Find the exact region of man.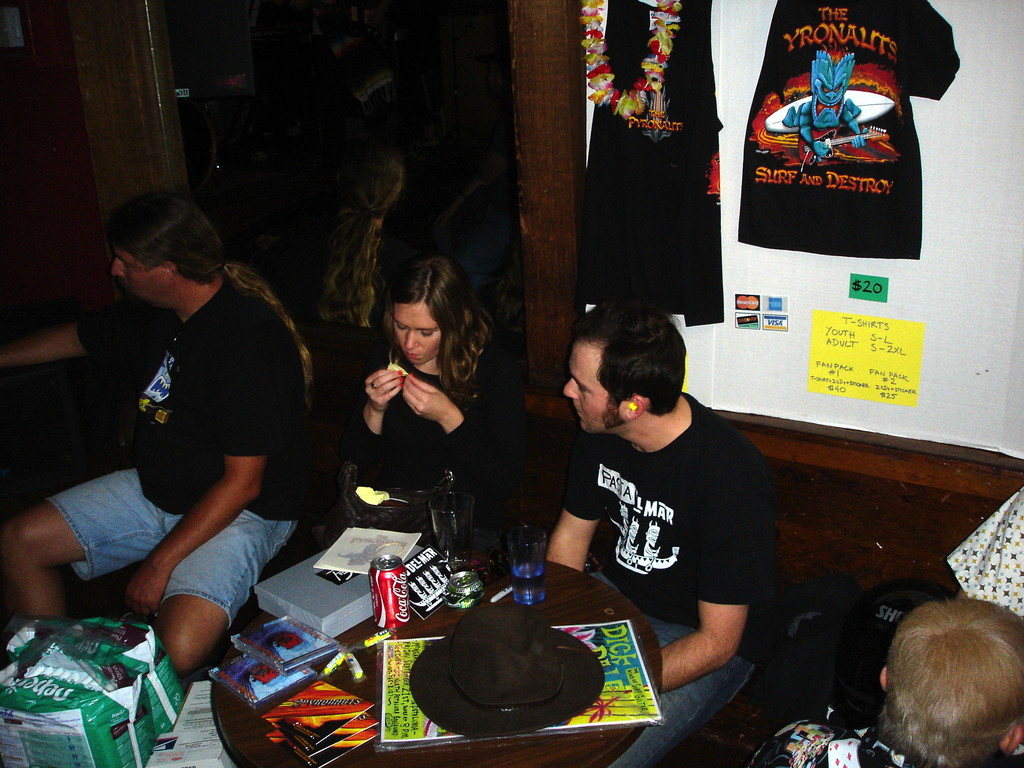
Exact region: x1=563 y1=298 x2=758 y2=767.
